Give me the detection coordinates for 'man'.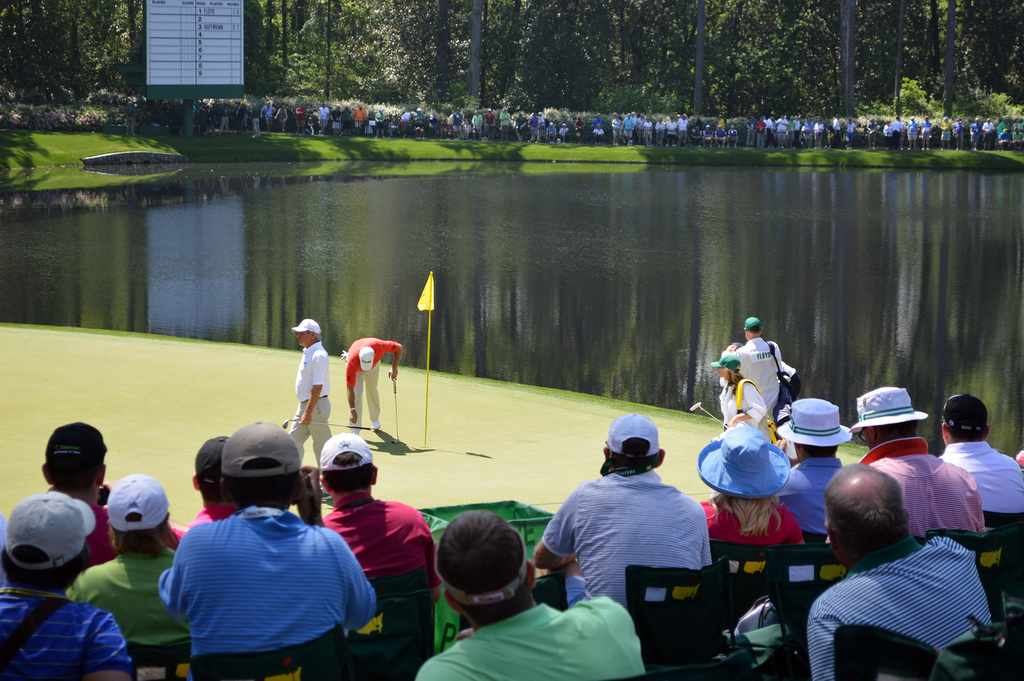
{"x1": 319, "y1": 433, "x2": 444, "y2": 603}.
